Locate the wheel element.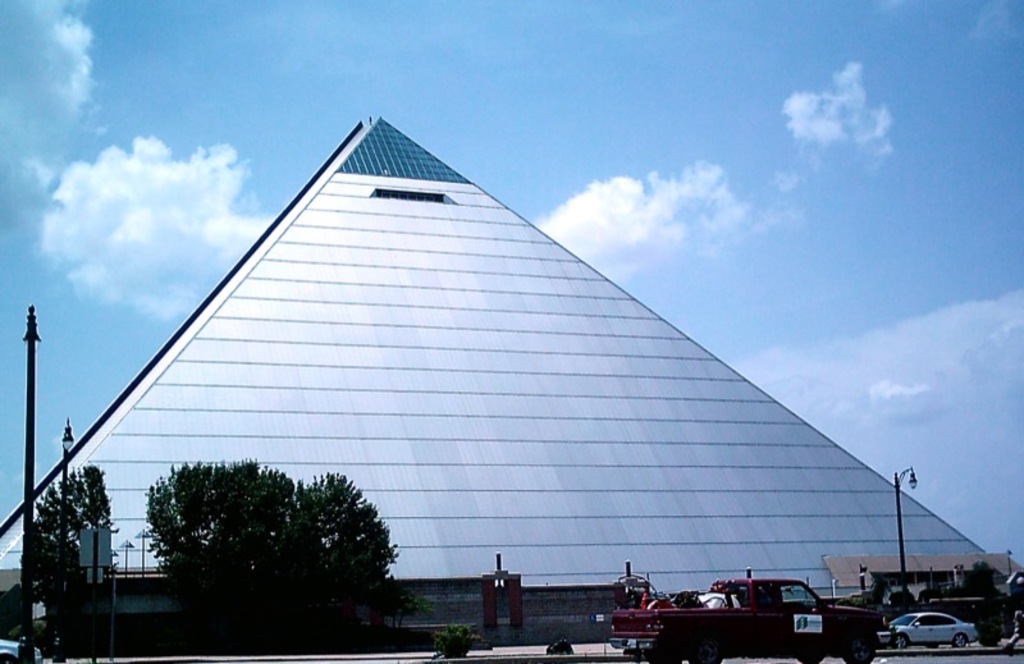
Element bbox: x1=686, y1=644, x2=726, y2=663.
